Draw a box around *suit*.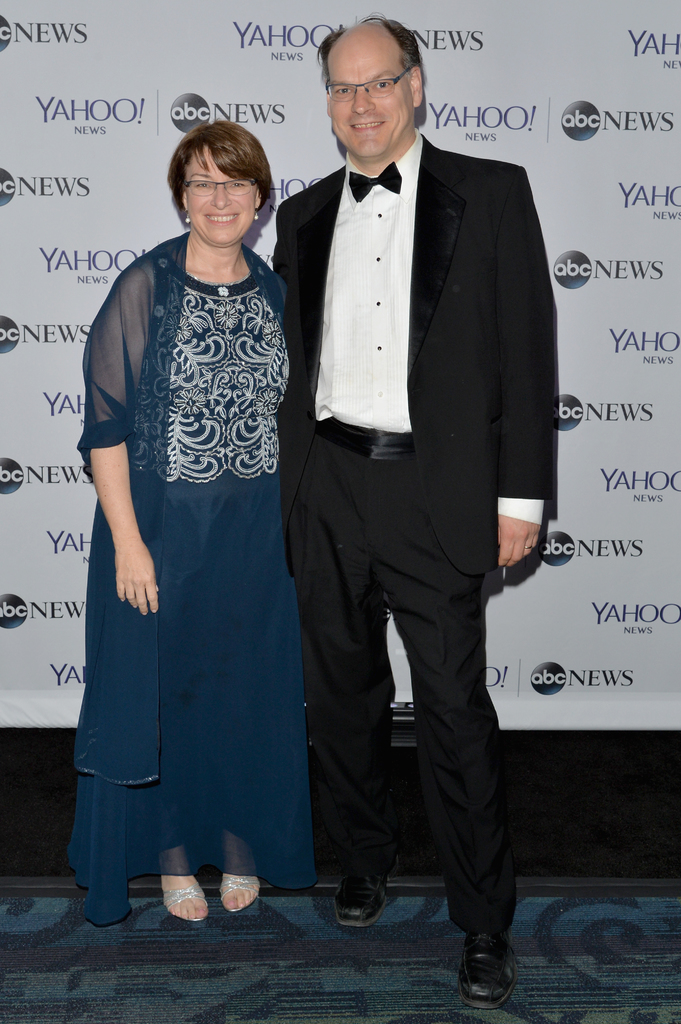
[left=282, top=52, right=554, bottom=1011].
